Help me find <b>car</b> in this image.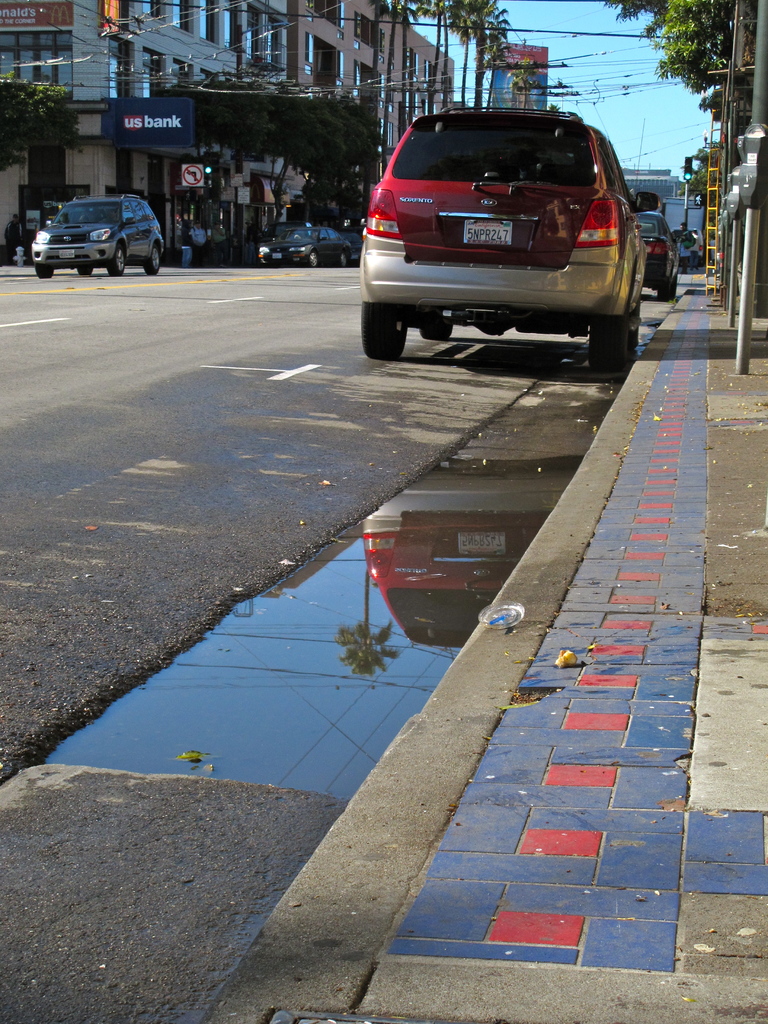
Found it: BBox(248, 216, 355, 266).
